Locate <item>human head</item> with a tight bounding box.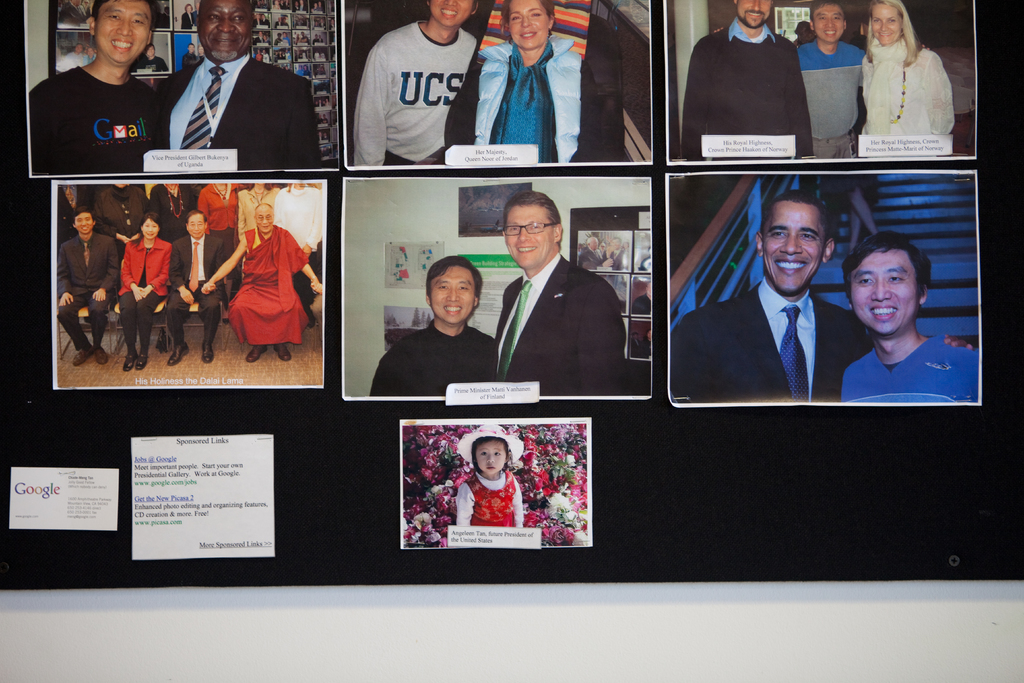
{"x1": 415, "y1": 251, "x2": 485, "y2": 324}.
